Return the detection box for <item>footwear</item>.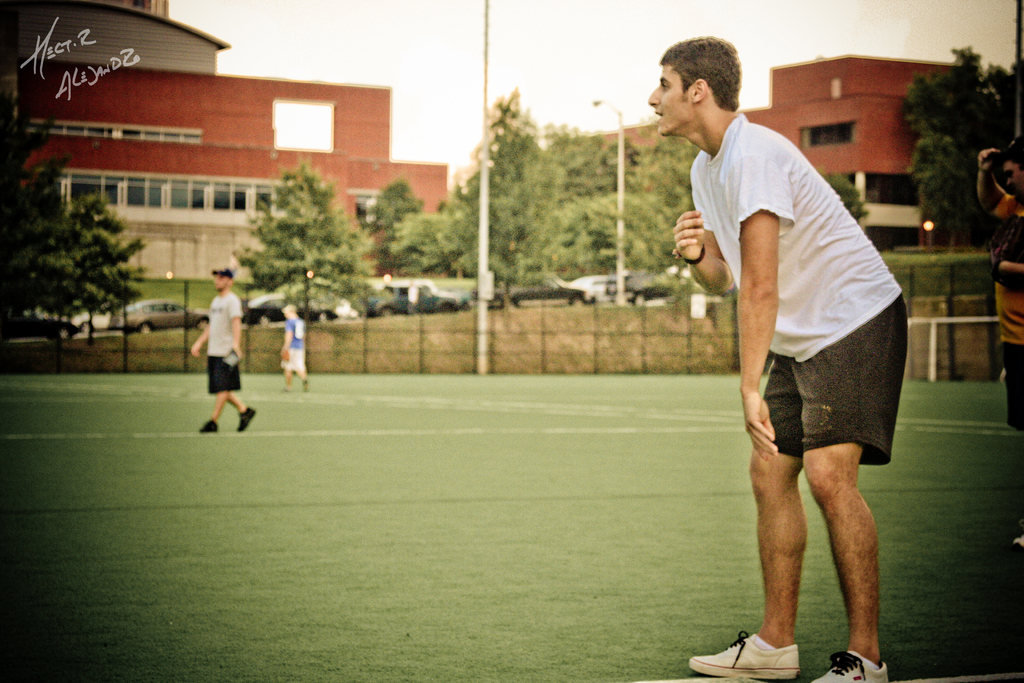
{"left": 200, "top": 415, "right": 220, "bottom": 433}.
